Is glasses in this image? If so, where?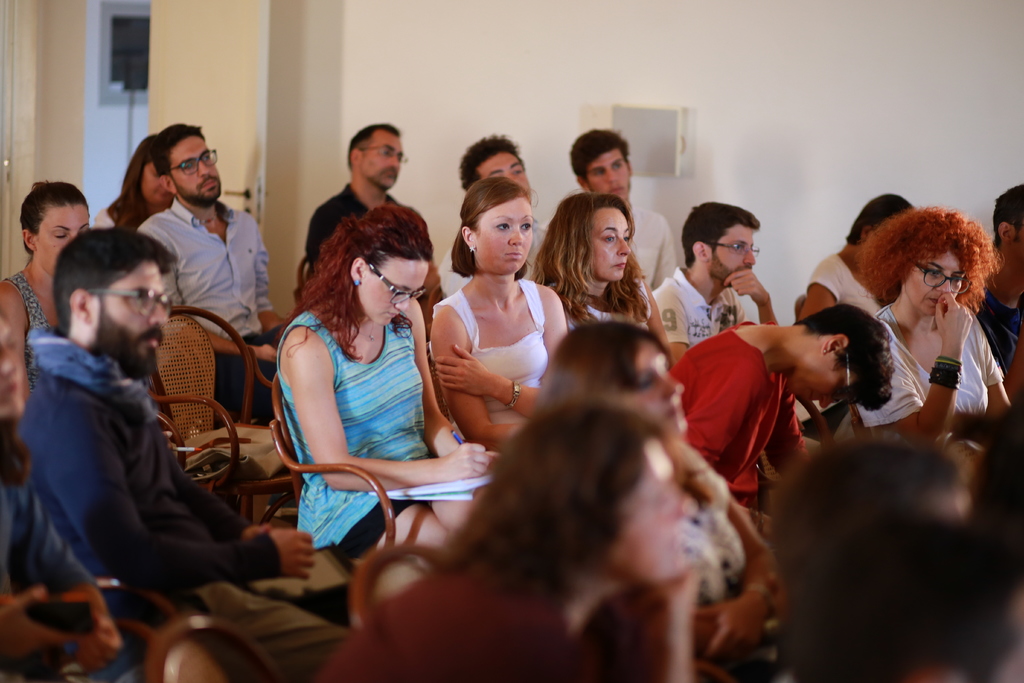
Yes, at rect(360, 140, 413, 165).
